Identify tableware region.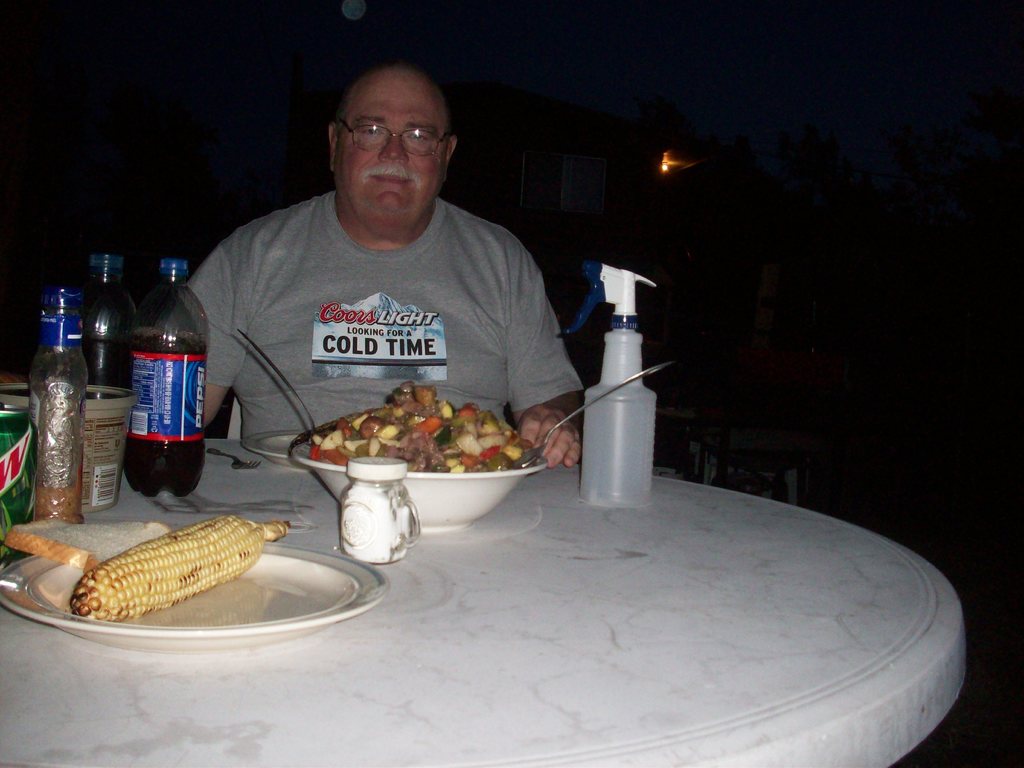
Region: [left=289, top=399, right=541, bottom=529].
